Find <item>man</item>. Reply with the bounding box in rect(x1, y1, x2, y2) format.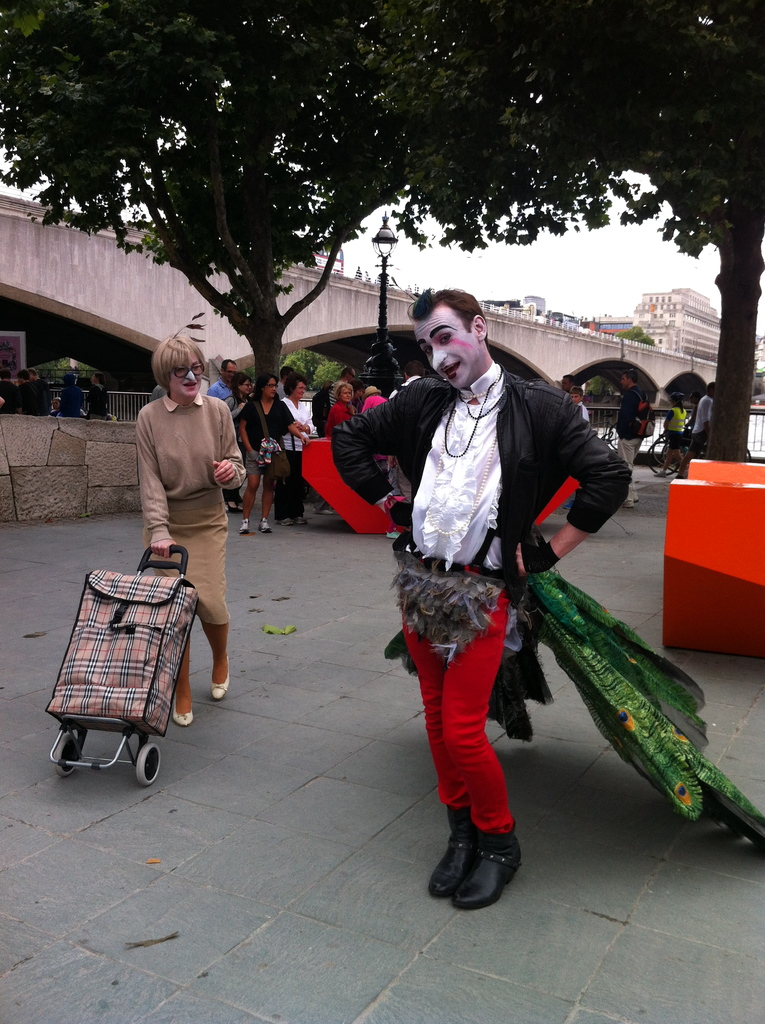
rect(613, 367, 654, 504).
